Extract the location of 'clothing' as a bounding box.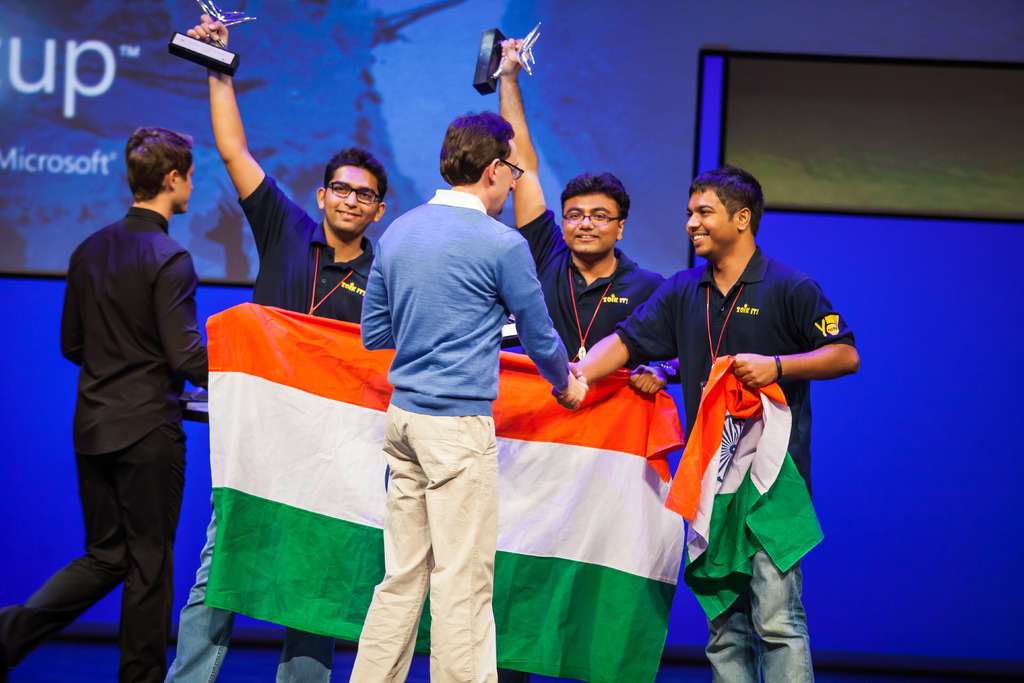
region(188, 144, 408, 682).
